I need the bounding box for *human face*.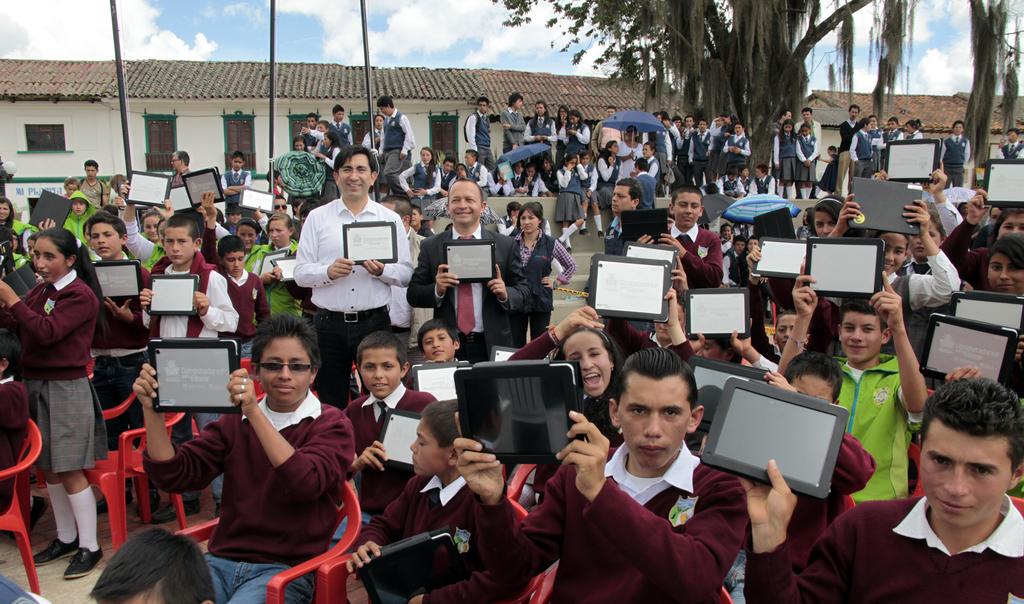
Here it is: 145,213,161,244.
